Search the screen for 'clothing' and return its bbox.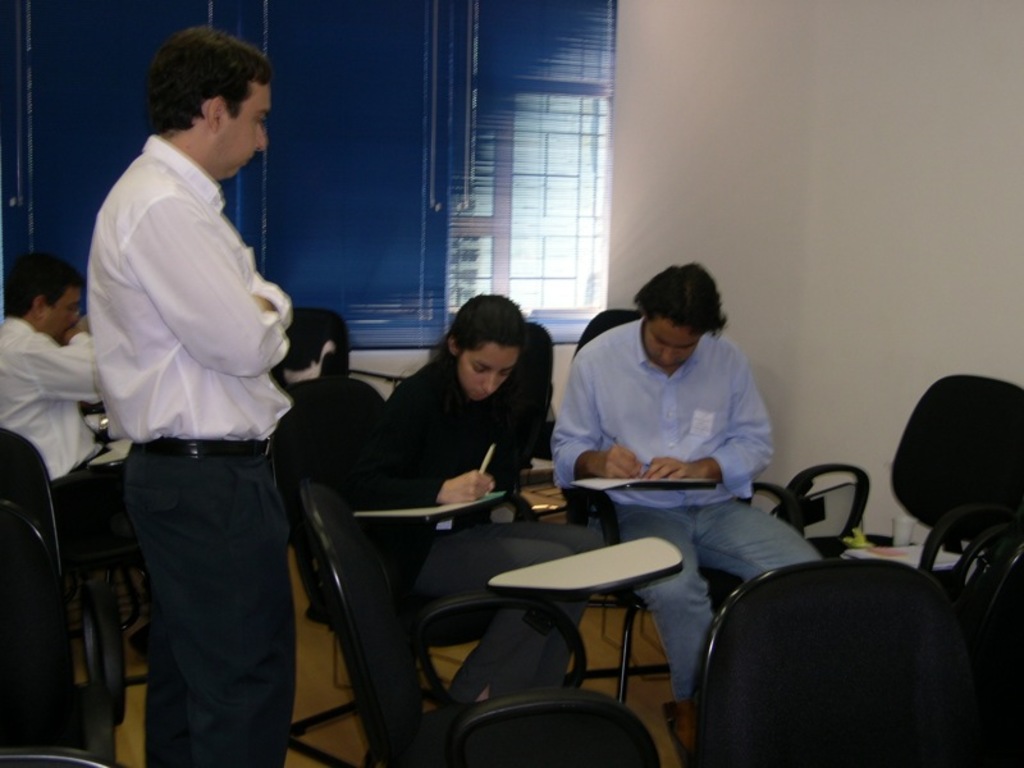
Found: (left=352, top=349, right=605, bottom=727).
